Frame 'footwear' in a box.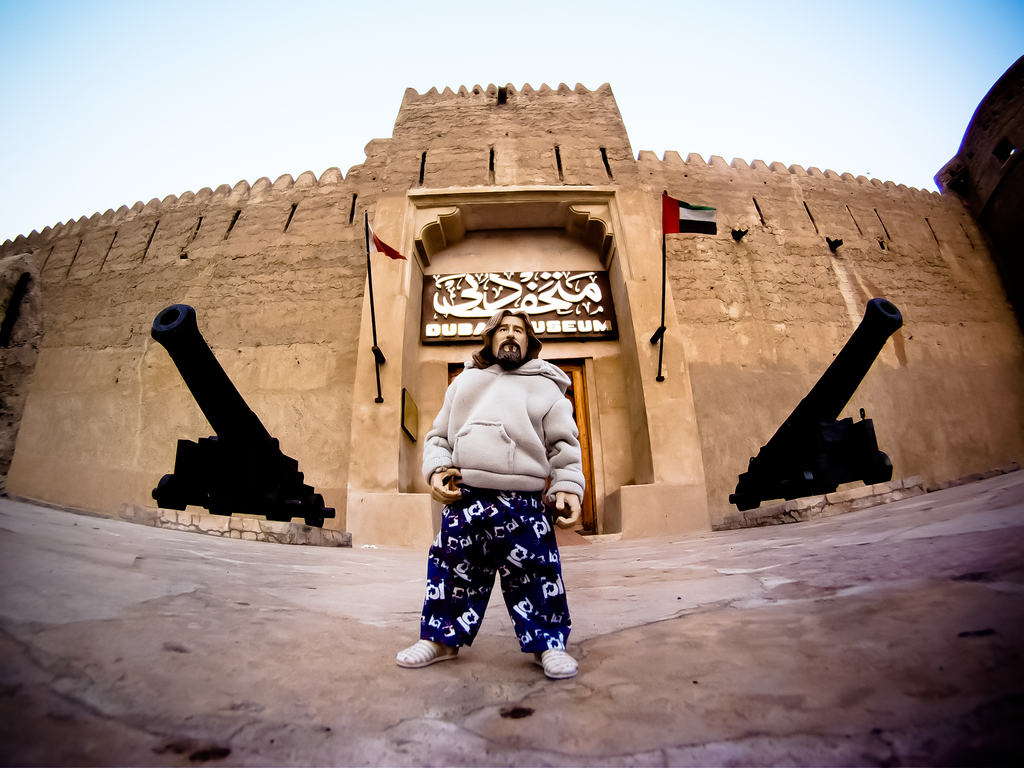
397, 637, 459, 667.
